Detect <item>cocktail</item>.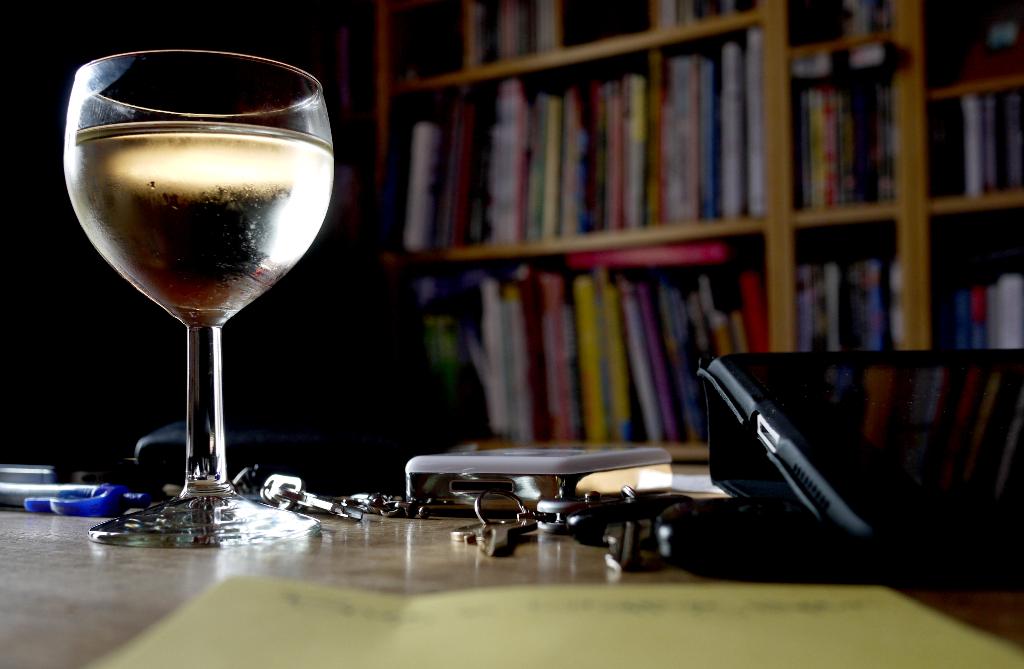
Detected at crop(62, 51, 335, 553).
